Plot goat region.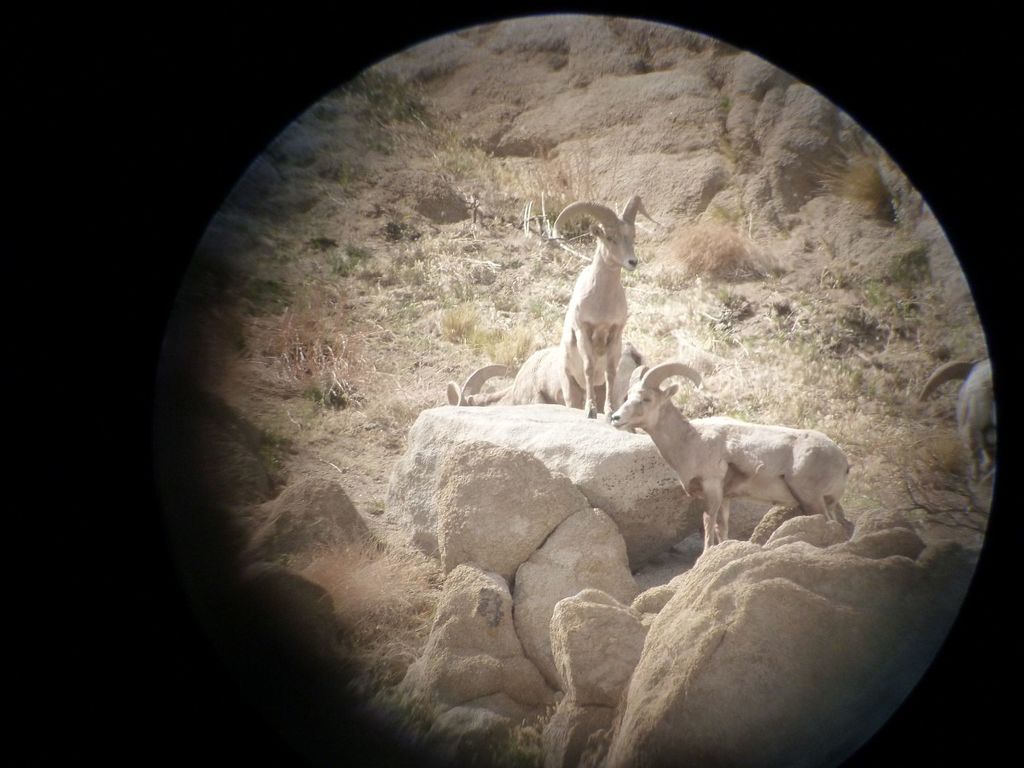
Plotted at left=449, top=345, right=581, bottom=409.
